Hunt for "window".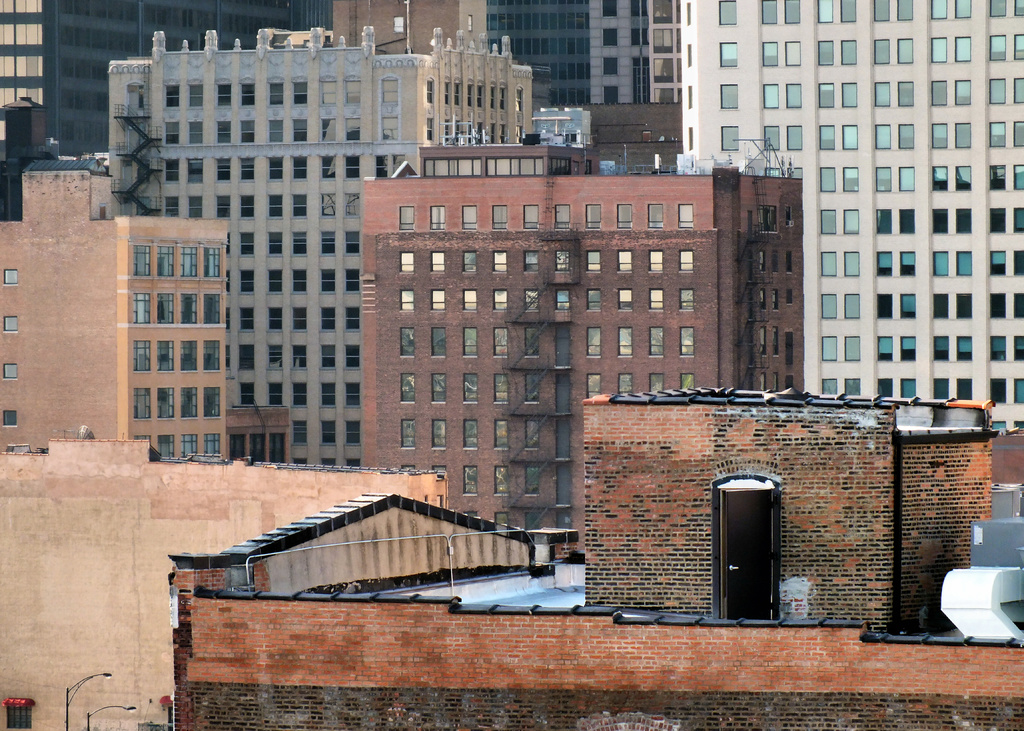
Hunted down at Rect(132, 341, 152, 376).
